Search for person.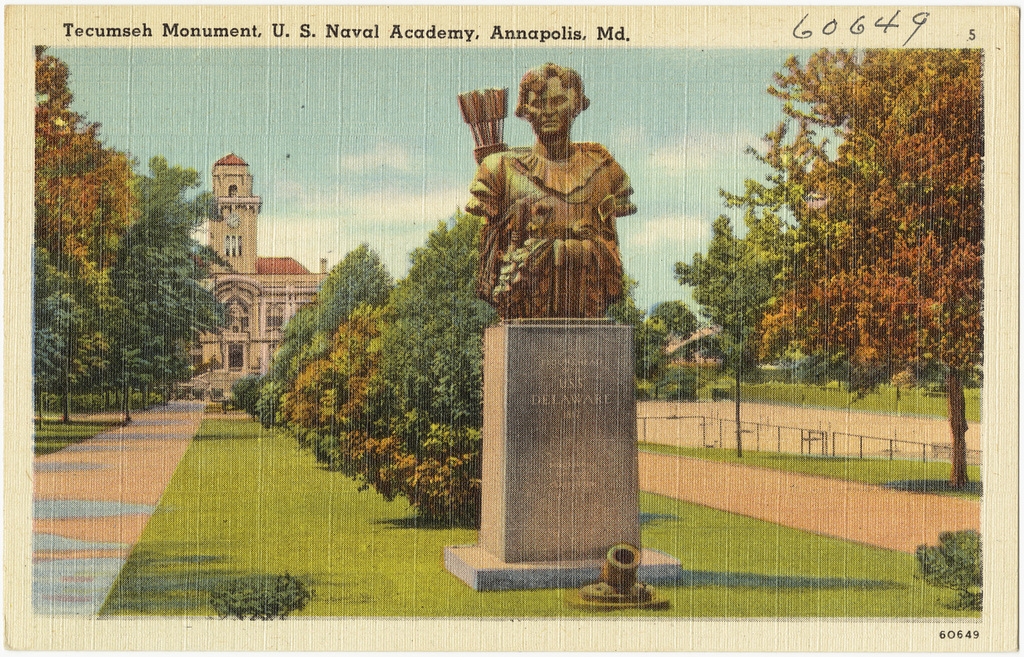
Found at 469/65/636/316.
